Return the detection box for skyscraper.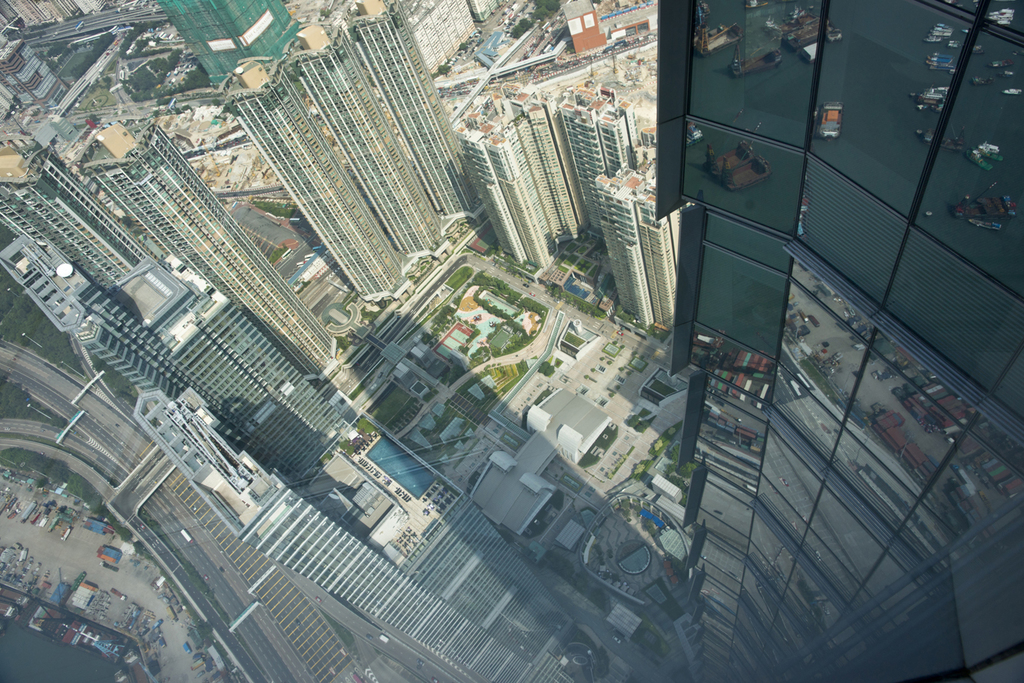
BBox(555, 82, 651, 233).
